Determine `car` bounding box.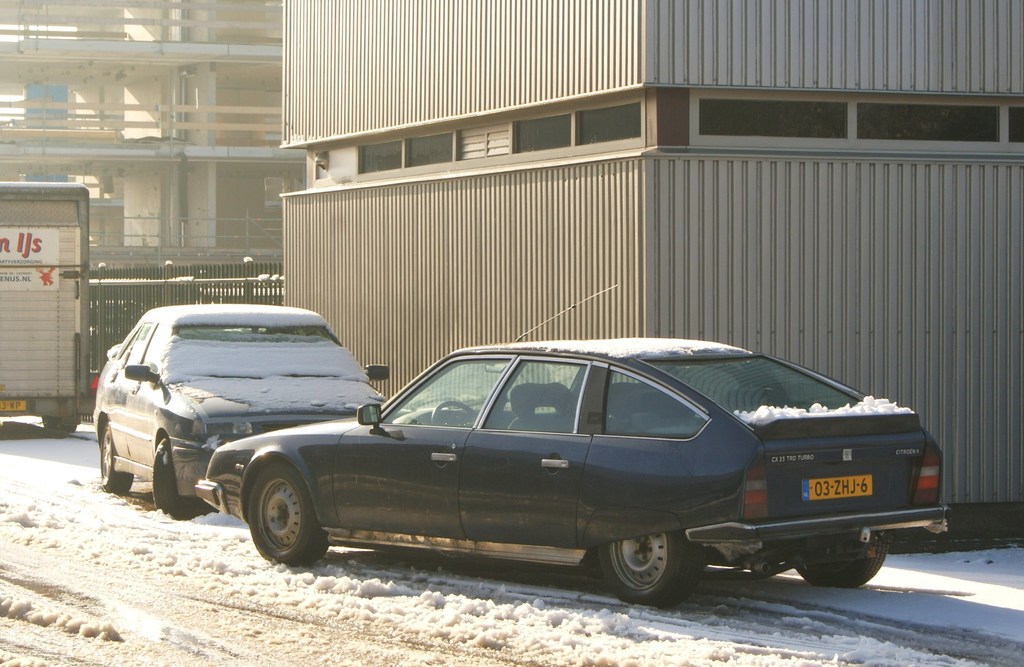
Determined: [left=92, top=306, right=388, bottom=516].
